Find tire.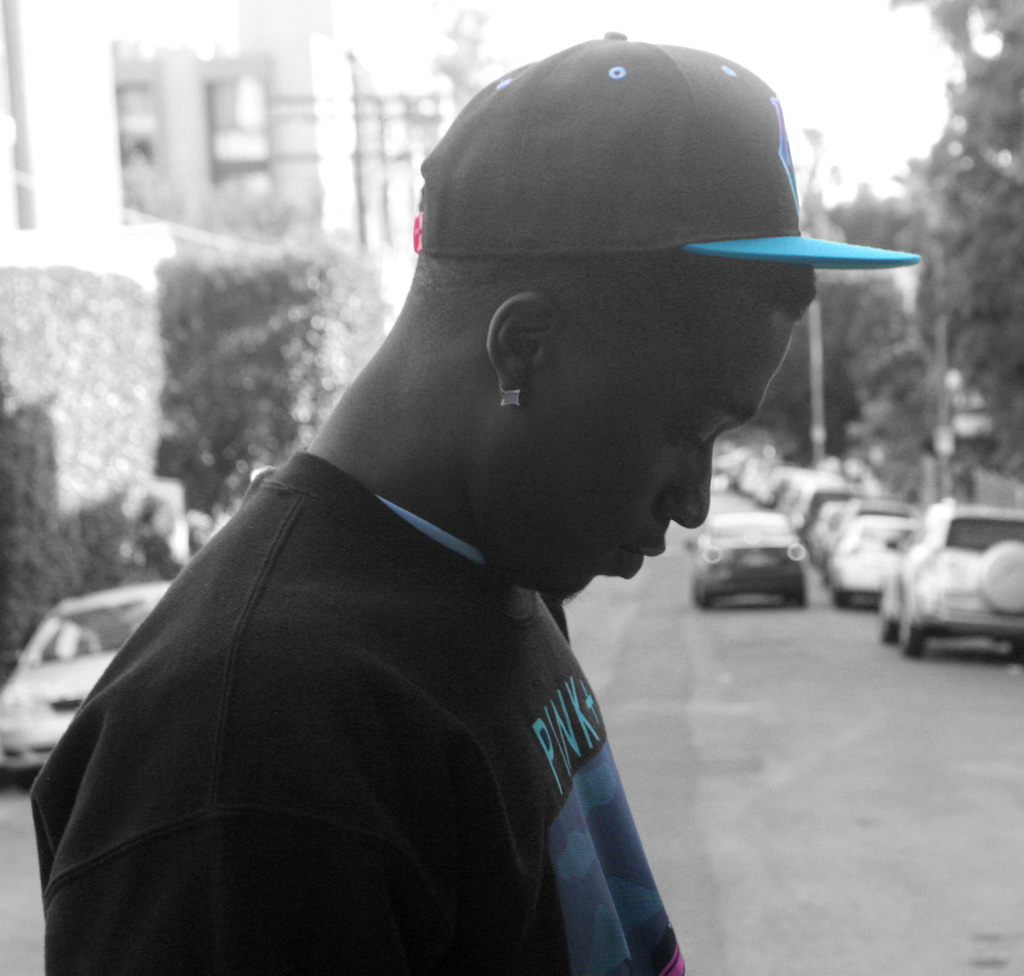
[x1=1012, y1=640, x2=1023, y2=662].
